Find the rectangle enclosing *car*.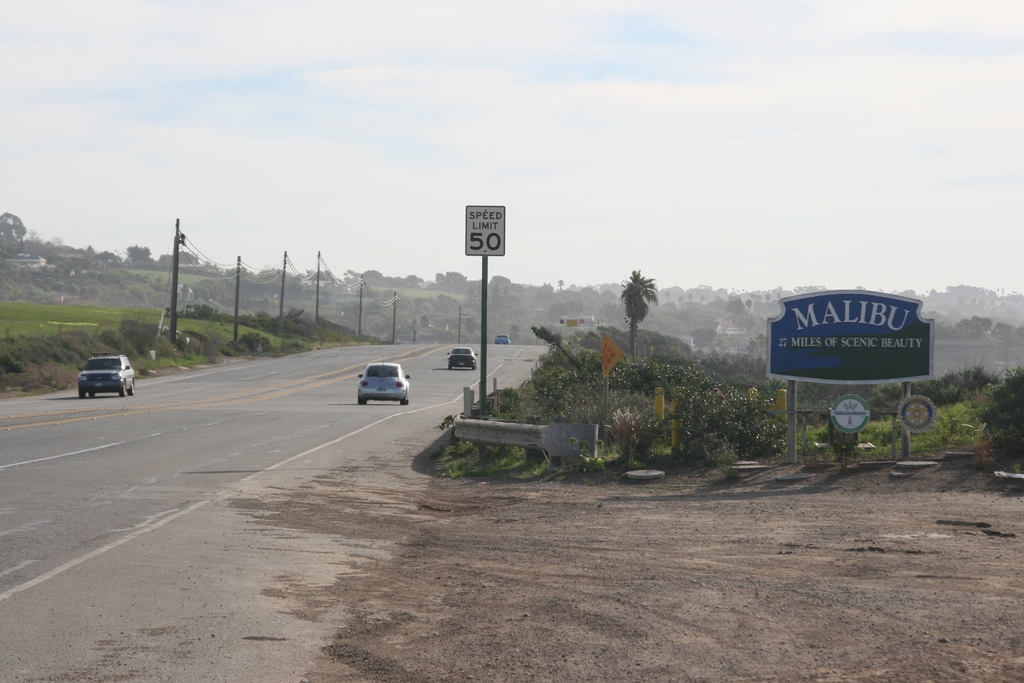
[left=341, top=357, right=412, bottom=414].
